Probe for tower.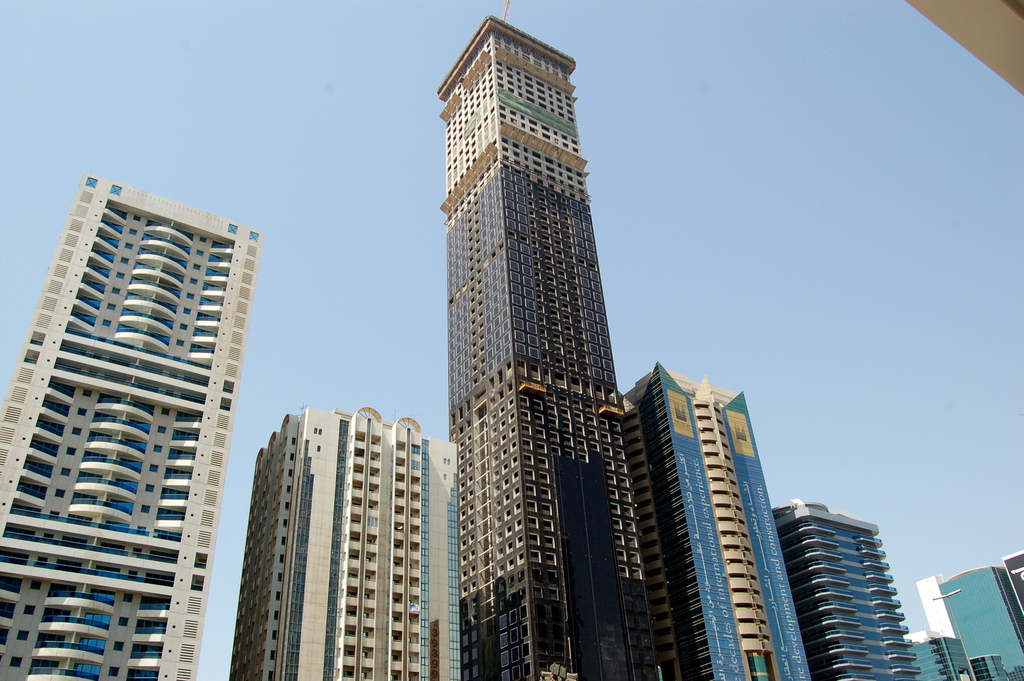
Probe result: crop(223, 402, 463, 680).
